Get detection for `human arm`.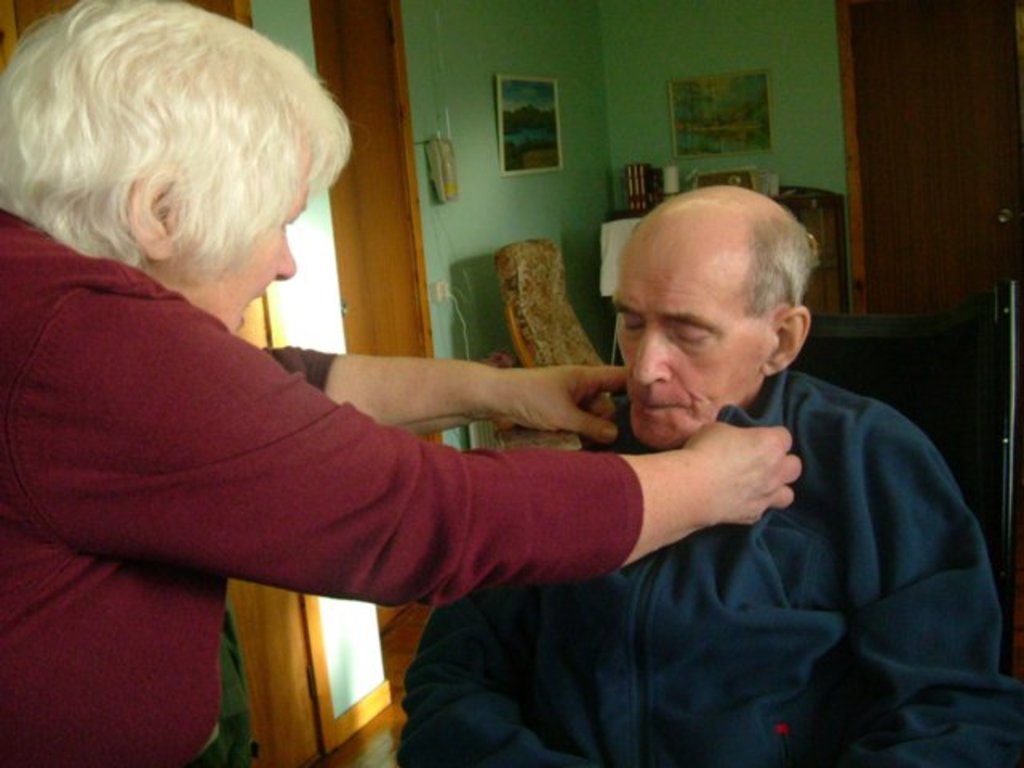
Detection: bbox=[34, 334, 838, 653].
